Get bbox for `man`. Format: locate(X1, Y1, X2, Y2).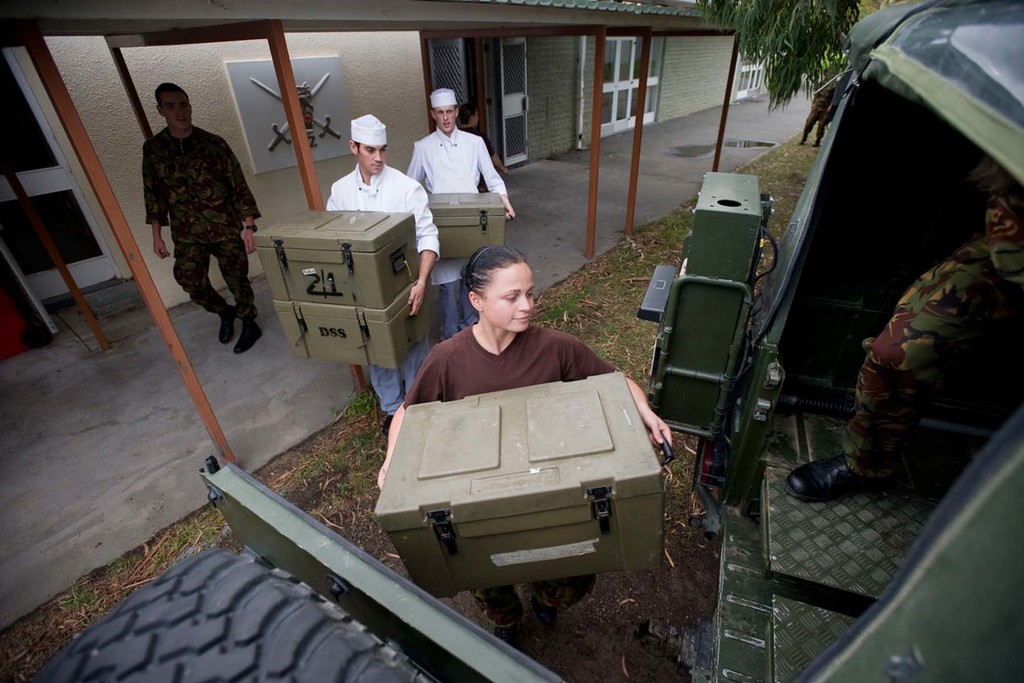
locate(133, 74, 255, 361).
